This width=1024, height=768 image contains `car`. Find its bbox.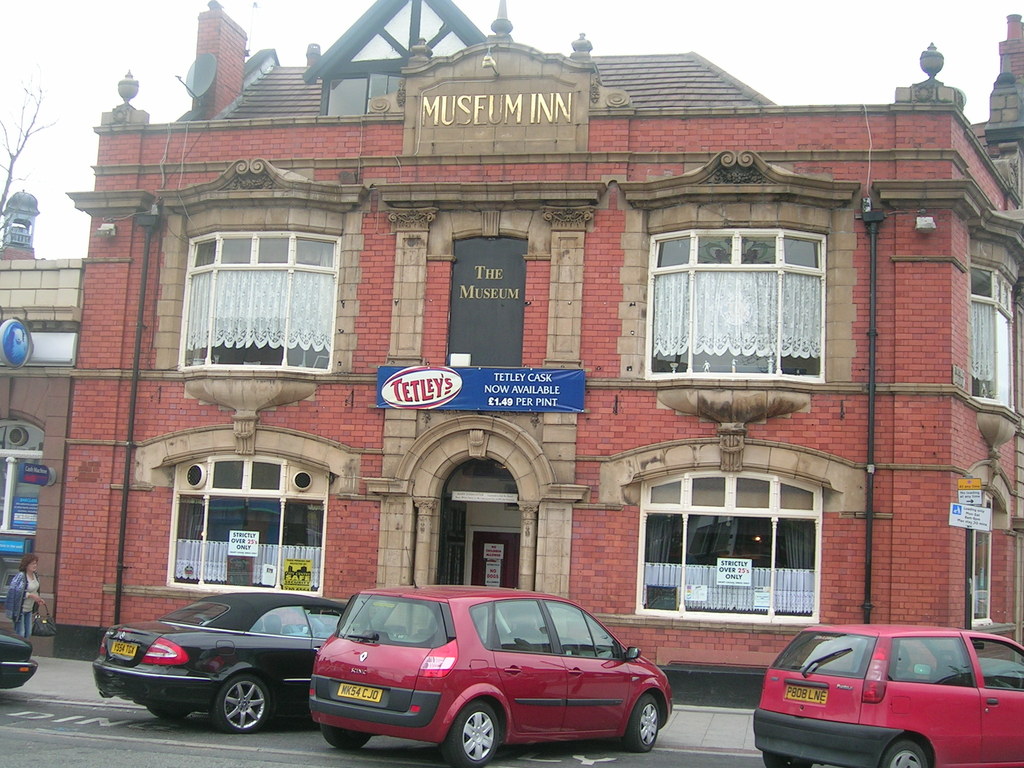
(0,632,38,691).
